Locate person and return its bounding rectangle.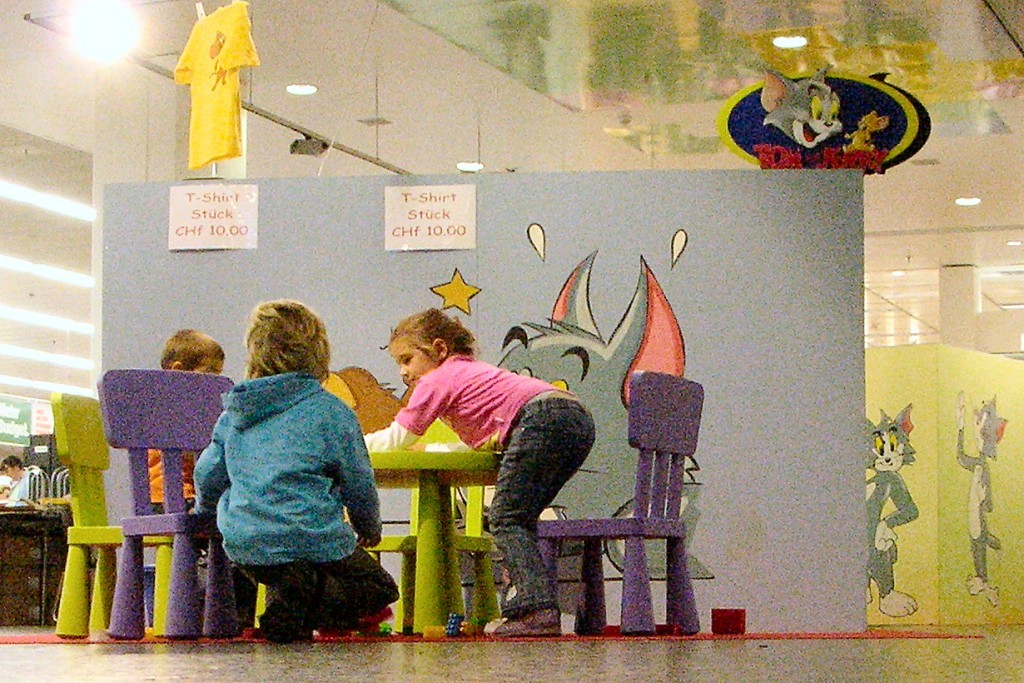
locate(144, 330, 257, 633).
